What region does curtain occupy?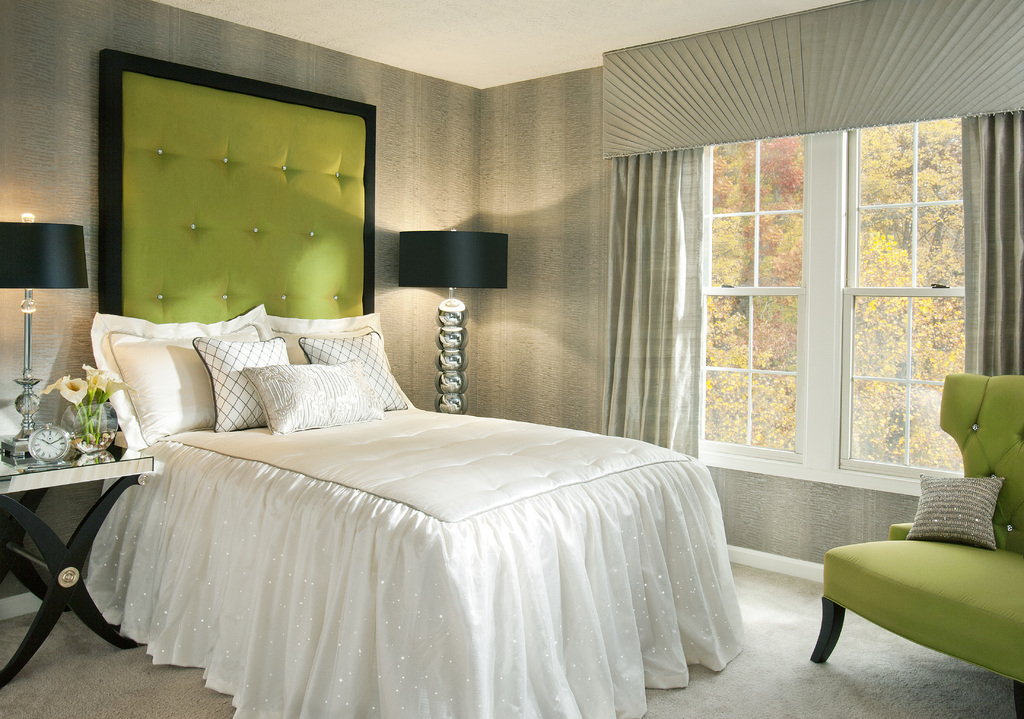
956:107:1023:381.
